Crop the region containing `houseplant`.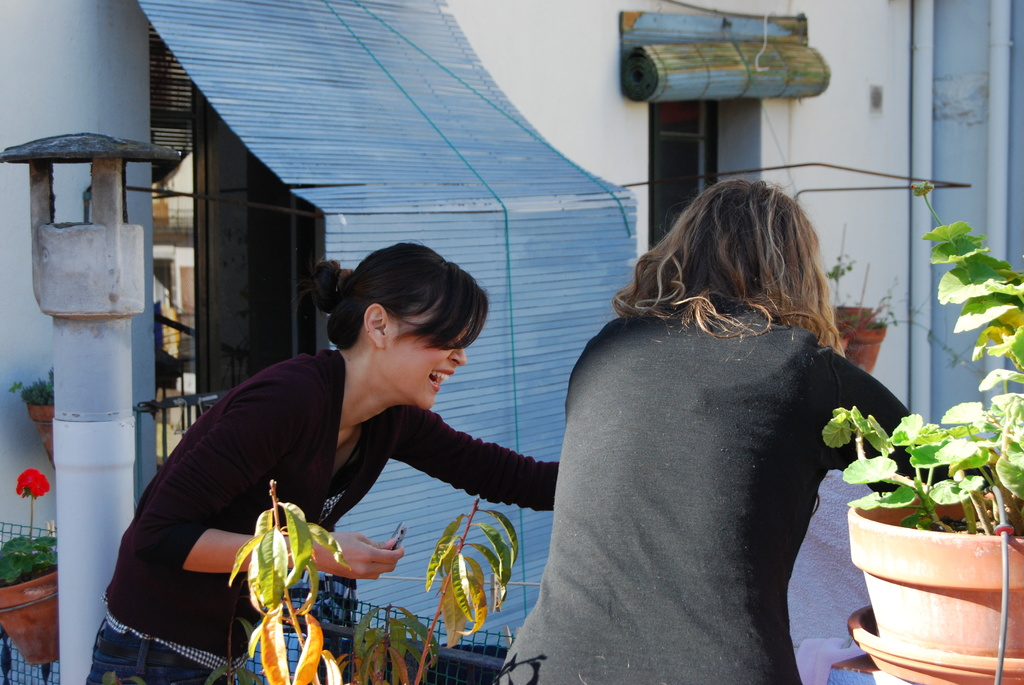
Crop region: <box>820,184,1023,659</box>.
